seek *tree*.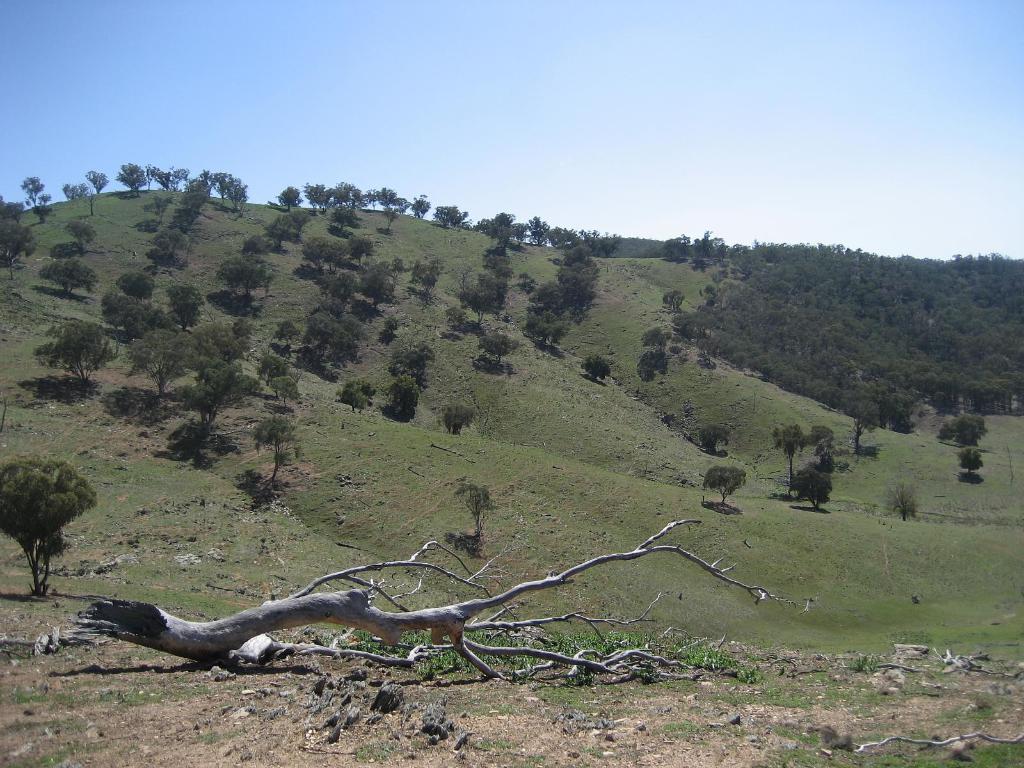
(left=696, top=423, right=734, bottom=455).
